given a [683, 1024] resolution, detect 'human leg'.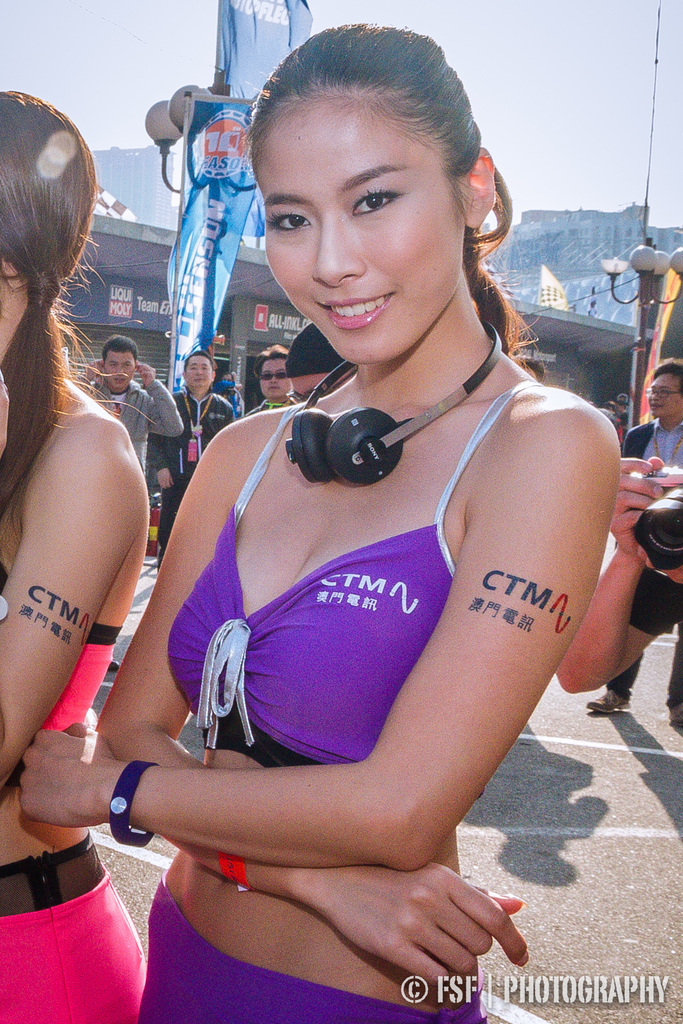
select_region(667, 641, 682, 729).
